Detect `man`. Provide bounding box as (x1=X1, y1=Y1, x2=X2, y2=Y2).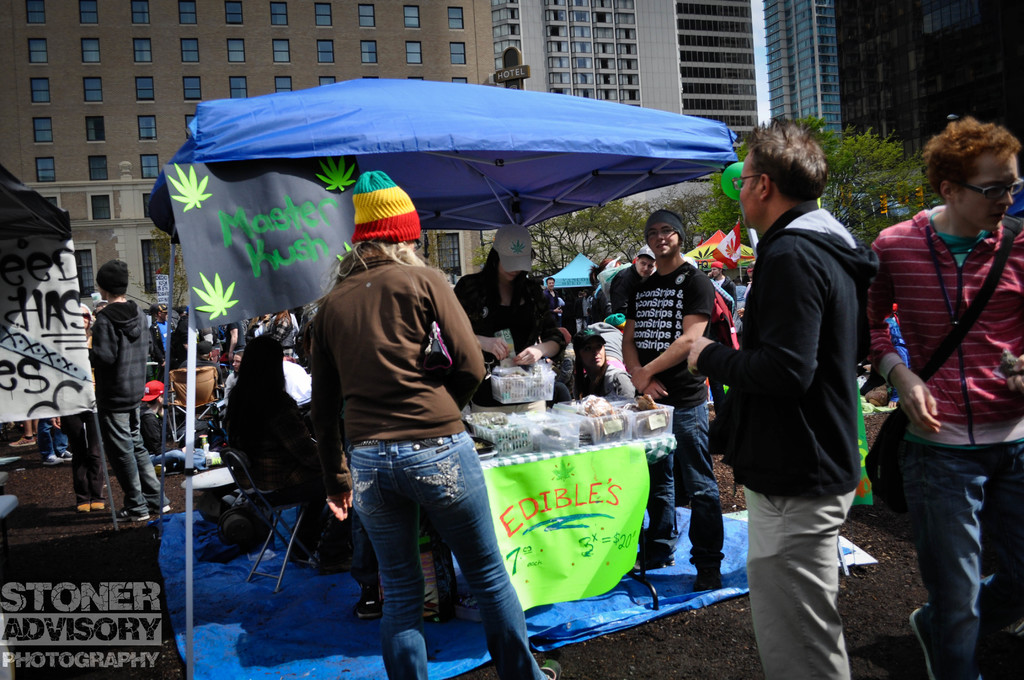
(x1=708, y1=126, x2=893, y2=652).
